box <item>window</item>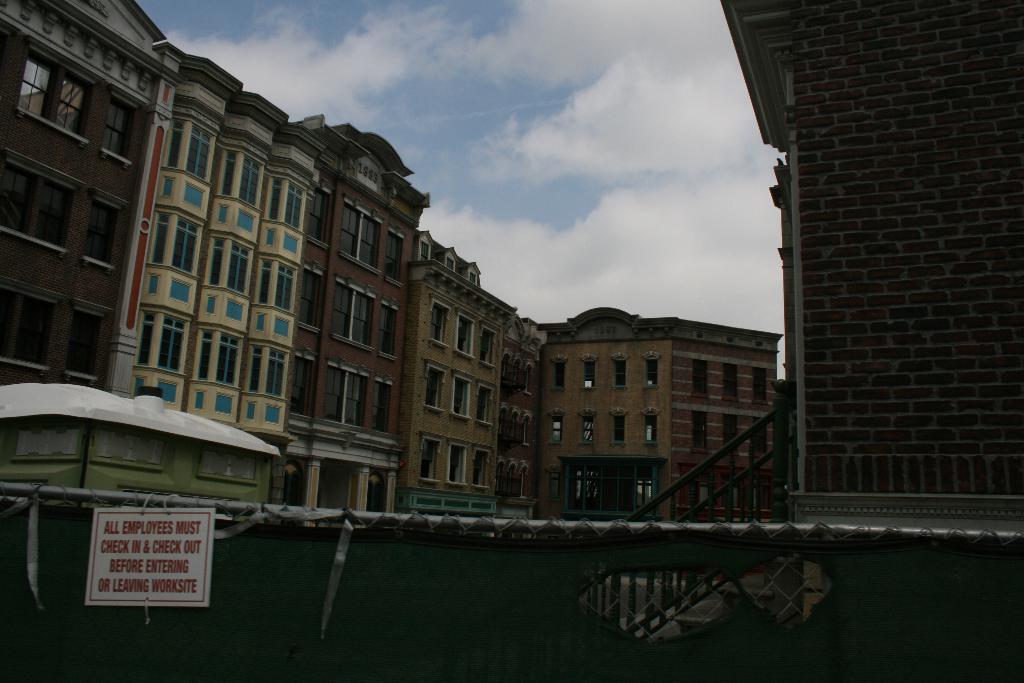
[x1=387, y1=222, x2=408, y2=285]
